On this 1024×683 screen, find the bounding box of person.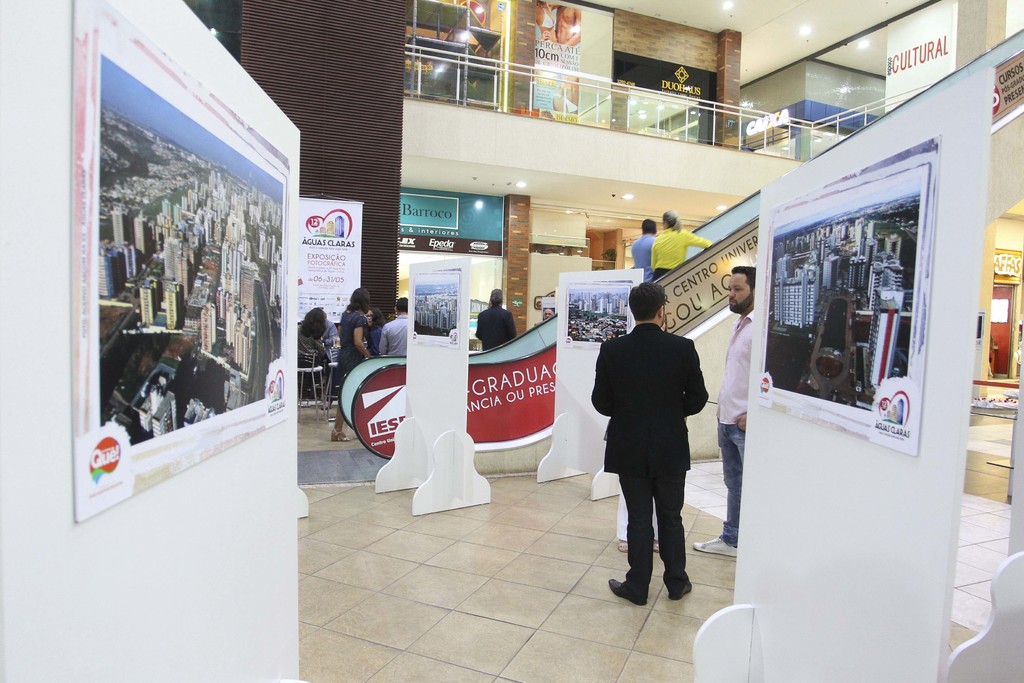
Bounding box: [293, 304, 328, 398].
